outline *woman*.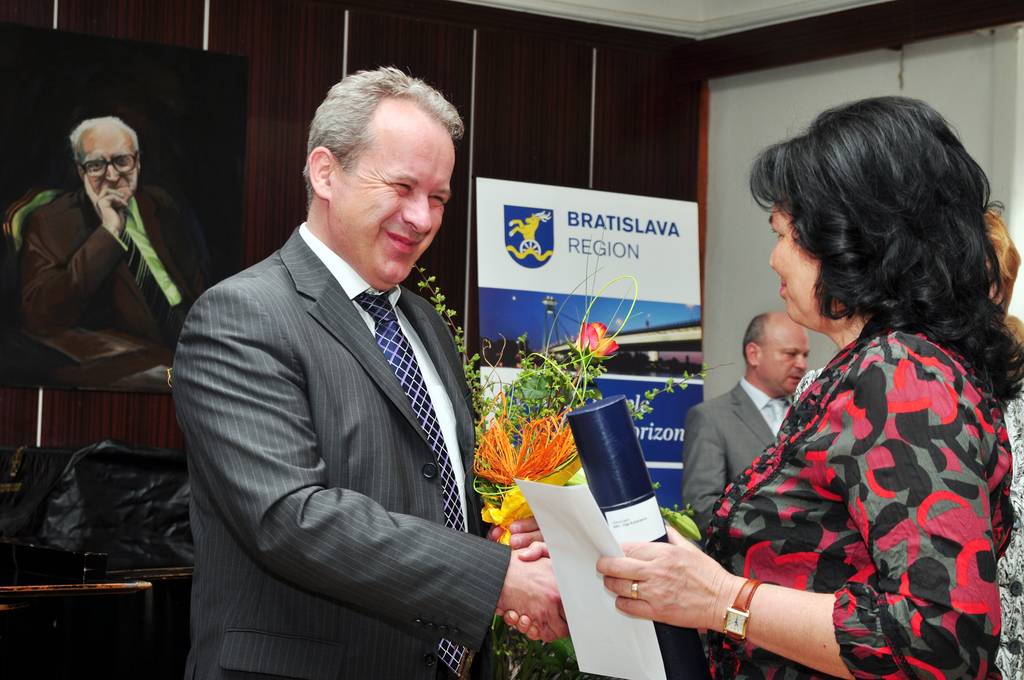
Outline: 689 173 994 679.
